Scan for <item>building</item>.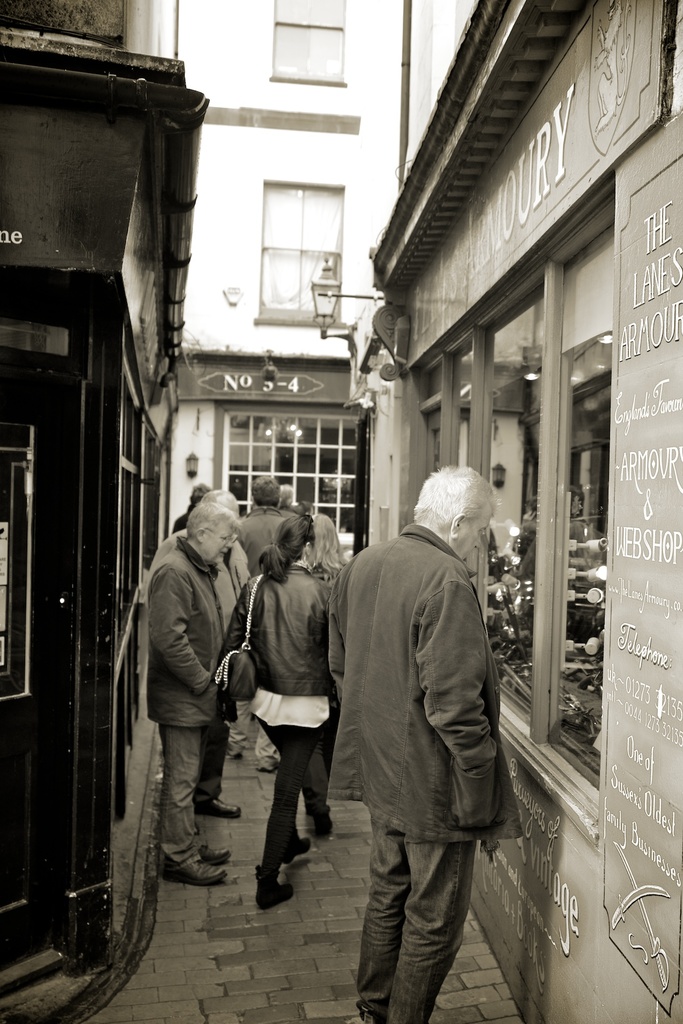
Scan result: box(0, 22, 204, 993).
